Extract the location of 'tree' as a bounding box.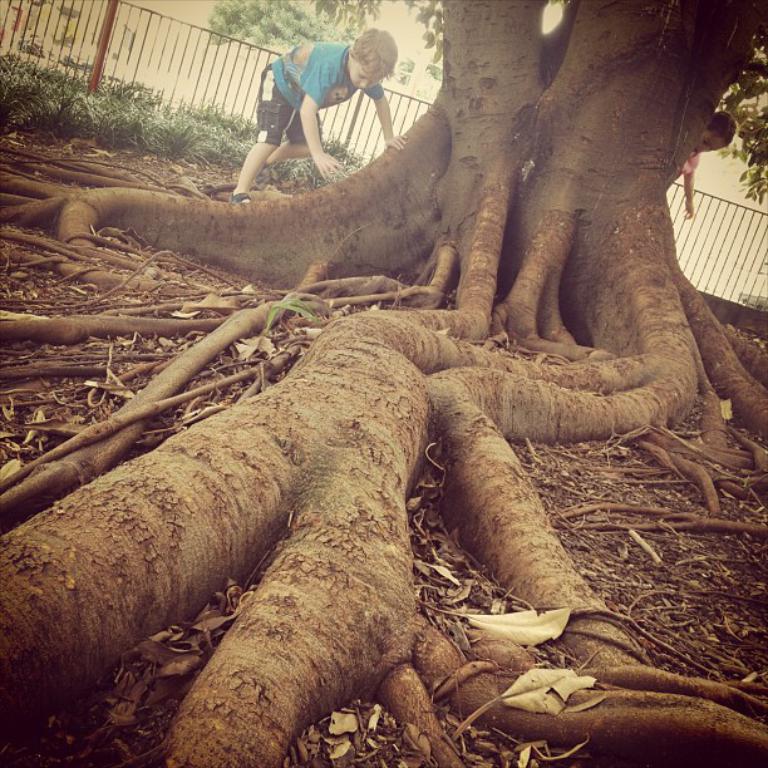
0:0:767:767.
